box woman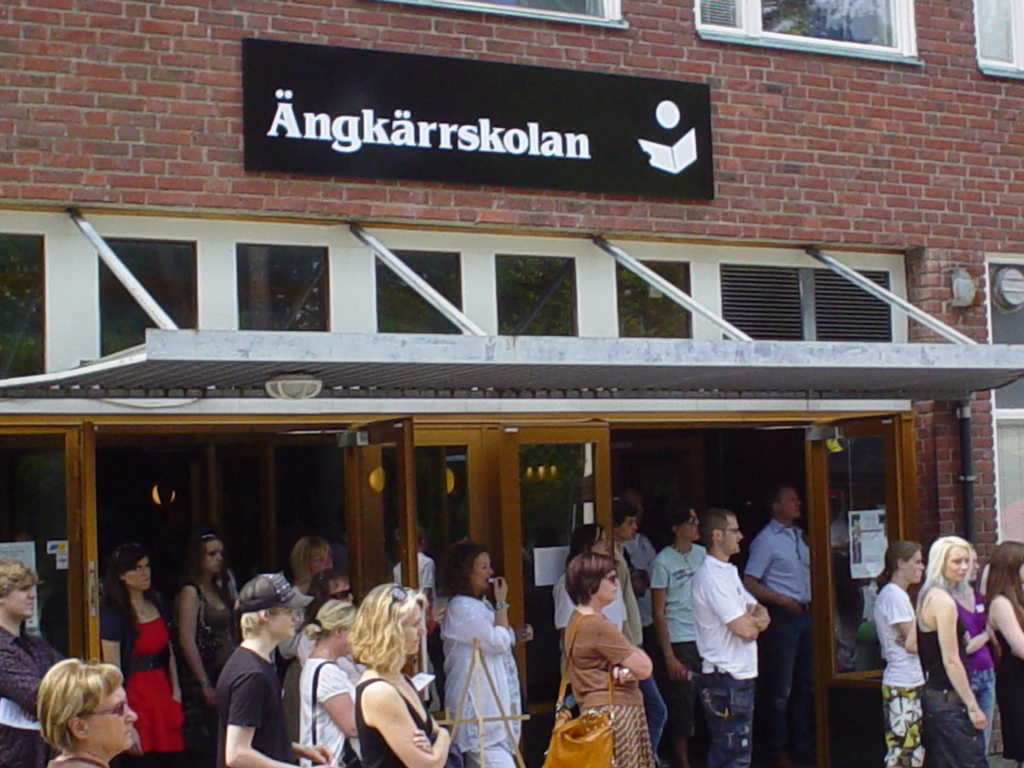
BBox(878, 542, 922, 767)
